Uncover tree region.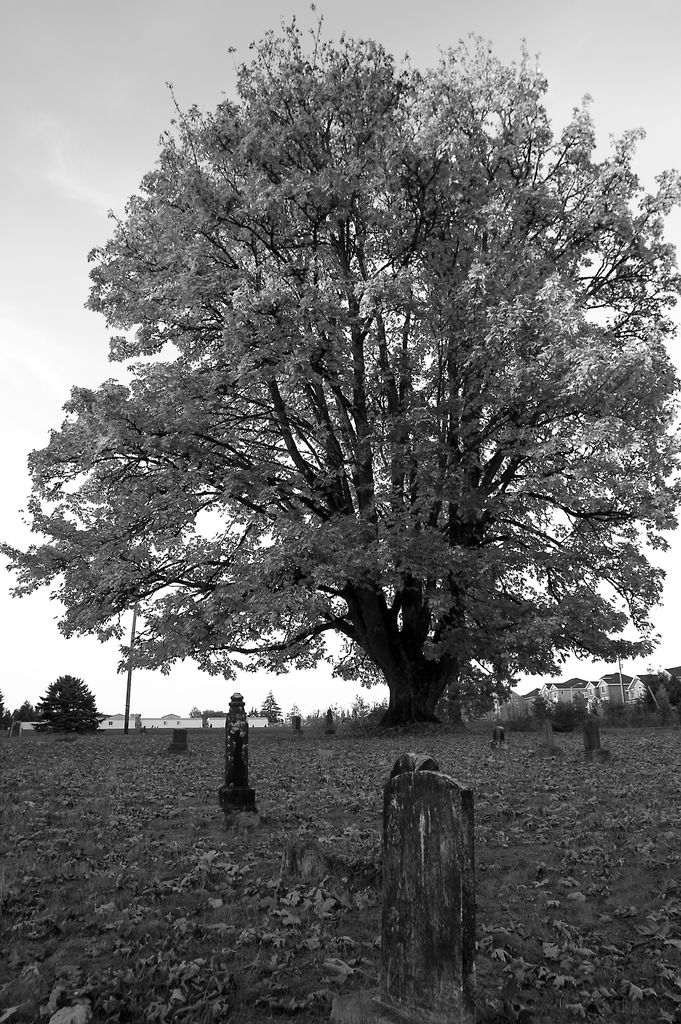
Uncovered: bbox=(19, 699, 42, 724).
